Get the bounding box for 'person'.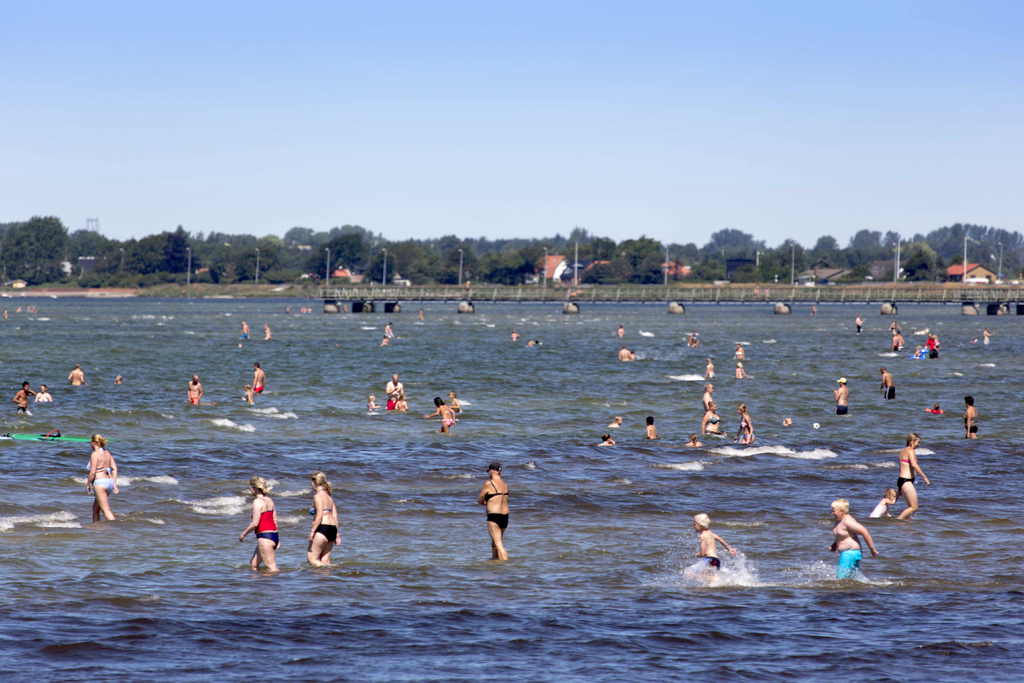
bbox(449, 388, 465, 418).
